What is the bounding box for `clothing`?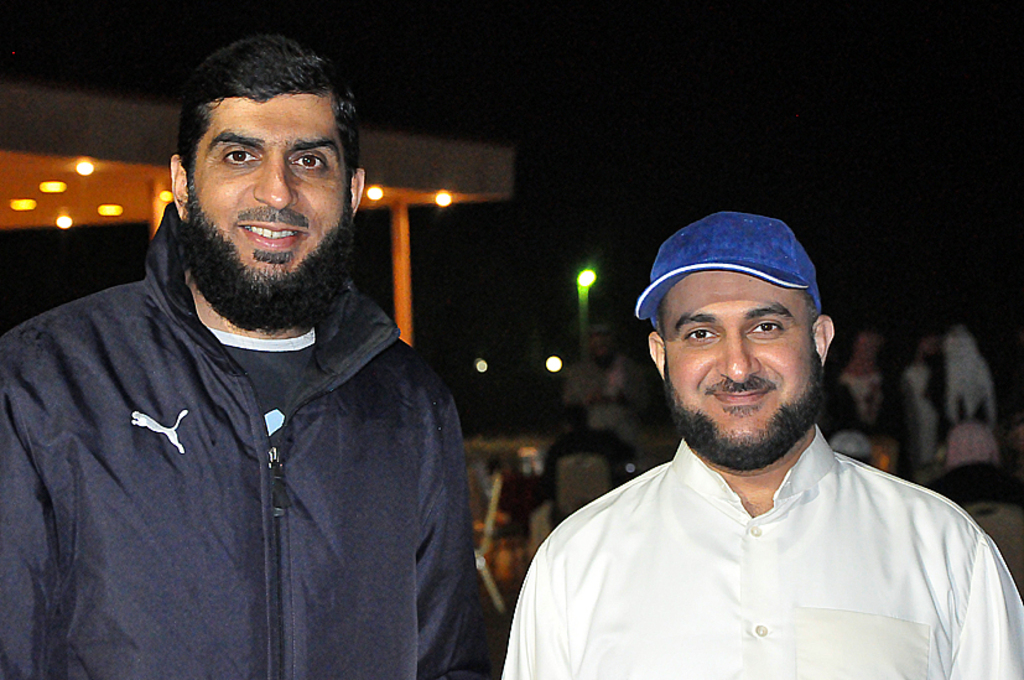
pyautogui.locateOnScreen(832, 355, 895, 461).
